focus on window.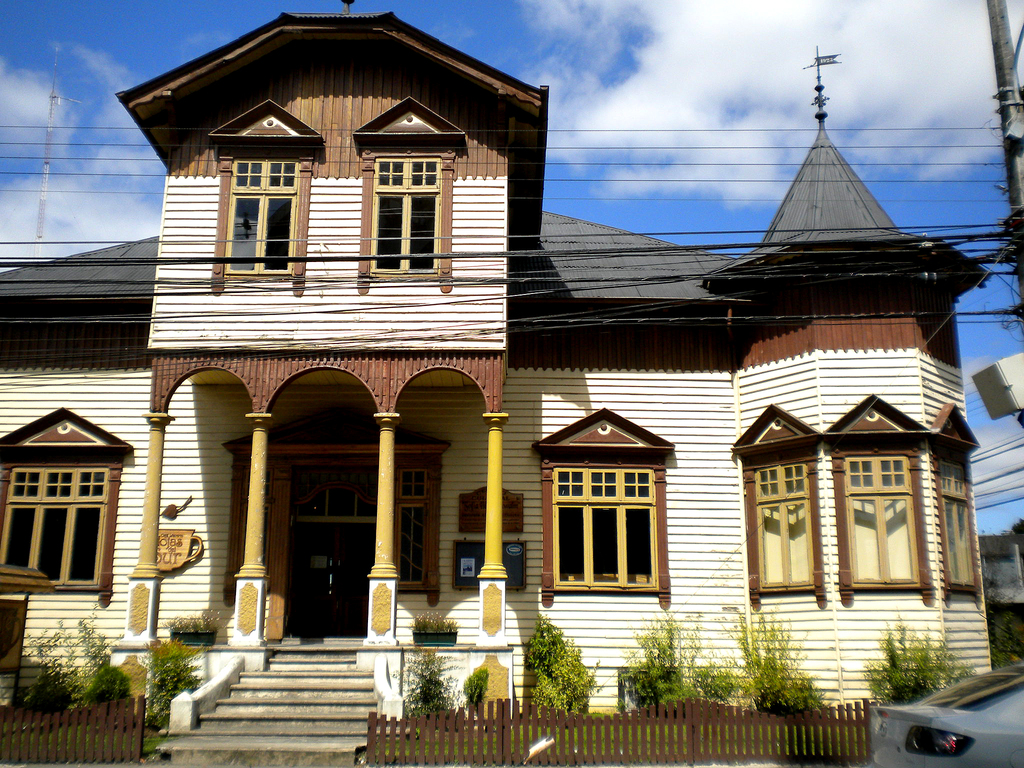
Focused at crop(228, 157, 303, 278).
